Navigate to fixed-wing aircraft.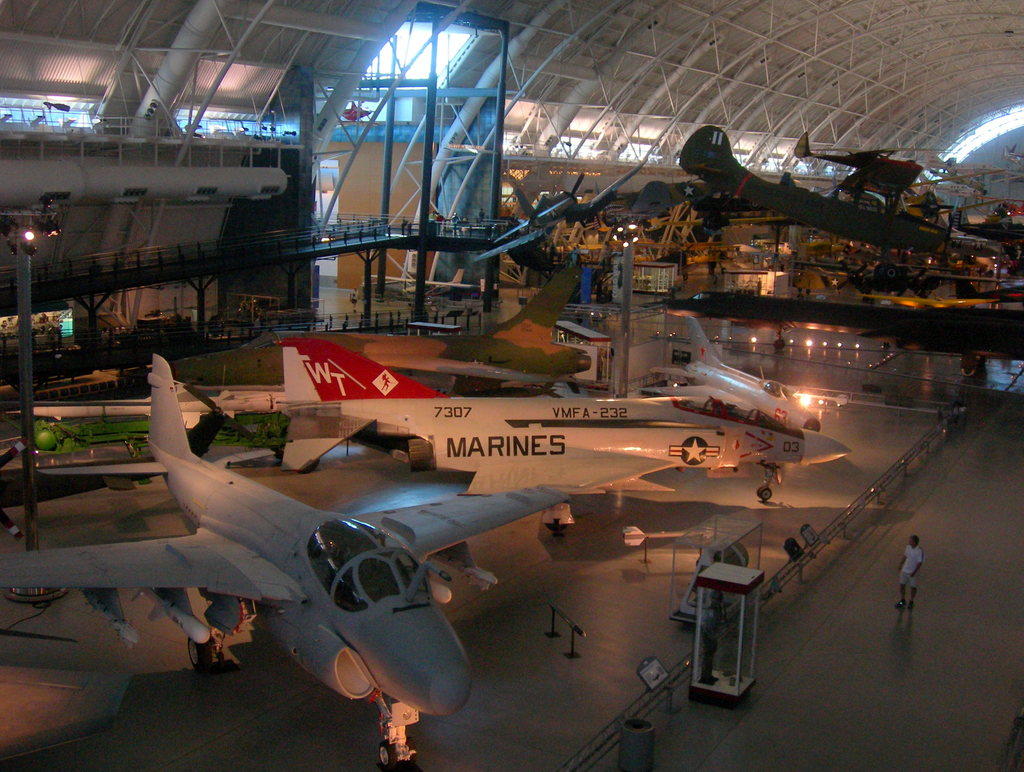
Navigation target: select_region(601, 175, 712, 218).
